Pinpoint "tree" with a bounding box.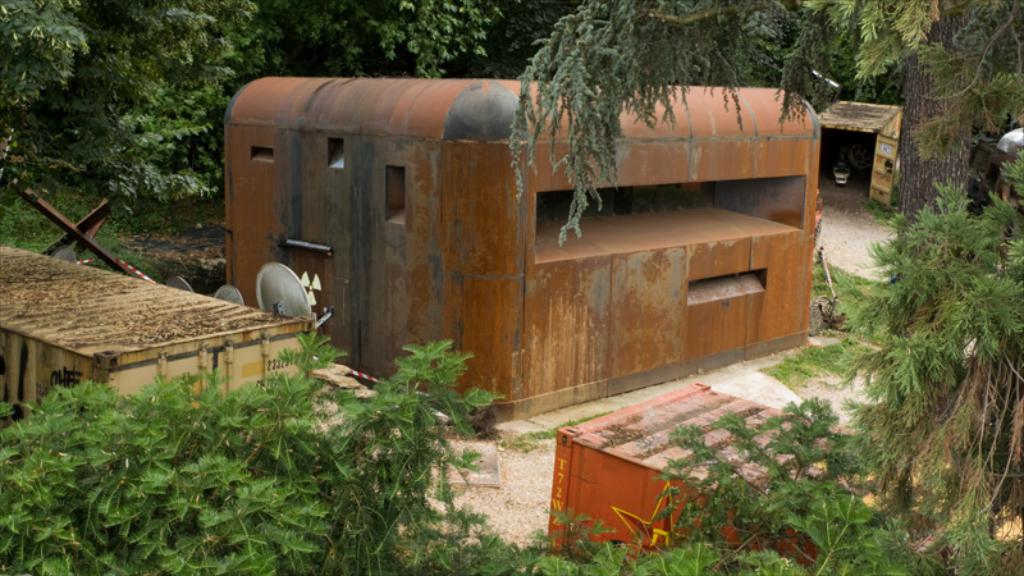
x1=0 y1=0 x2=540 y2=236.
